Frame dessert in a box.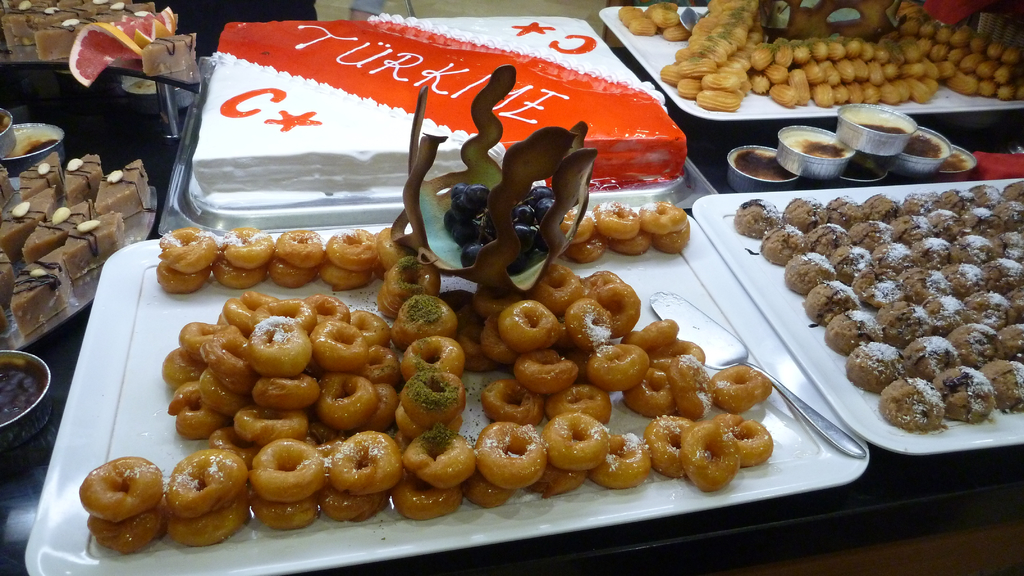
l=0, t=187, r=54, b=243.
